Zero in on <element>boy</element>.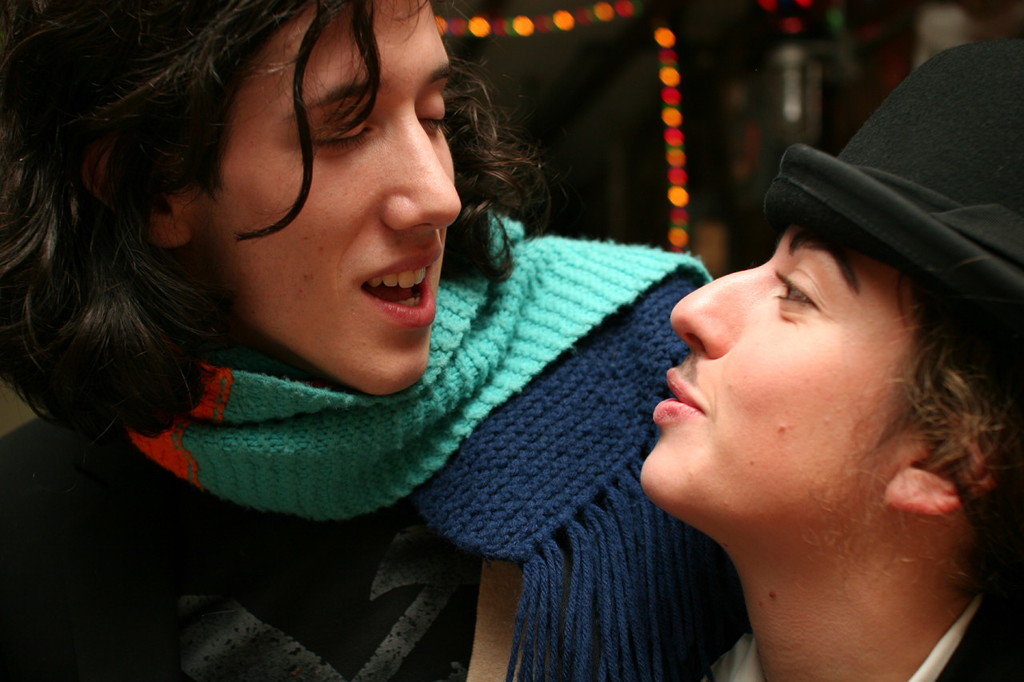
Zeroed in: 0:0:712:681.
